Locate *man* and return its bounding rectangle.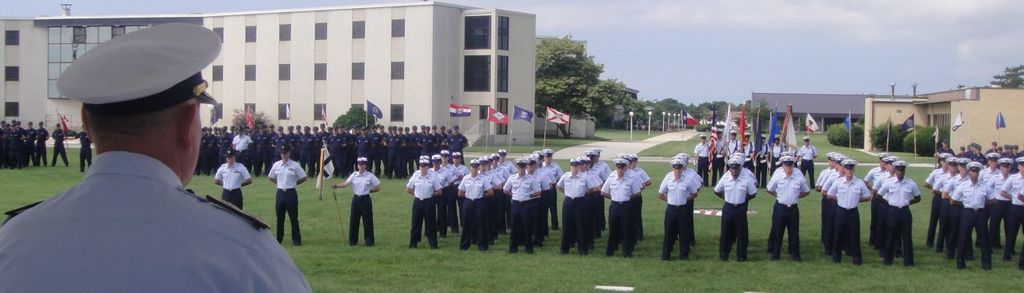
(230, 127, 249, 163).
